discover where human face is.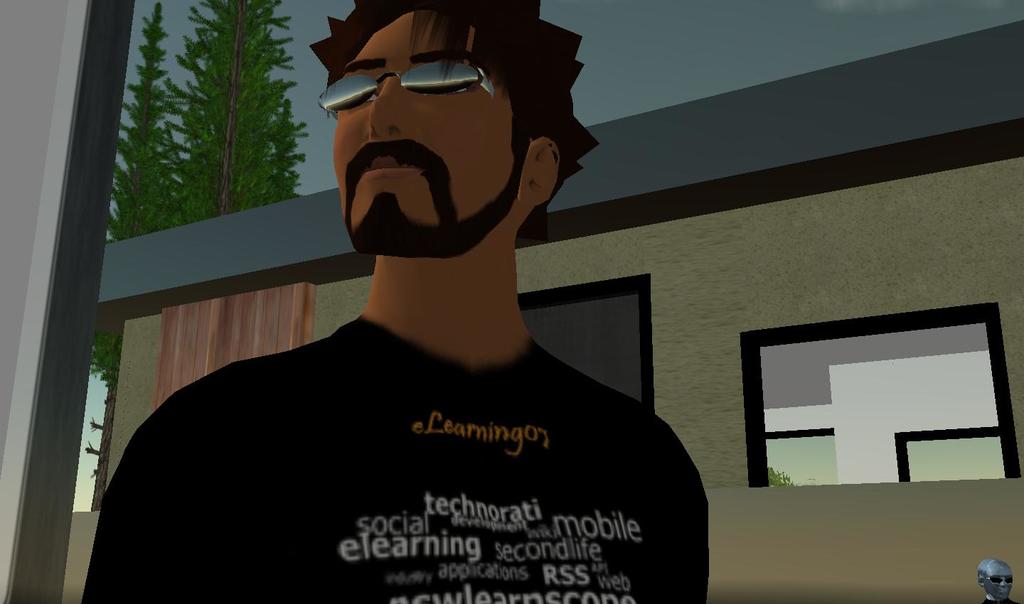
Discovered at 324 6 523 264.
